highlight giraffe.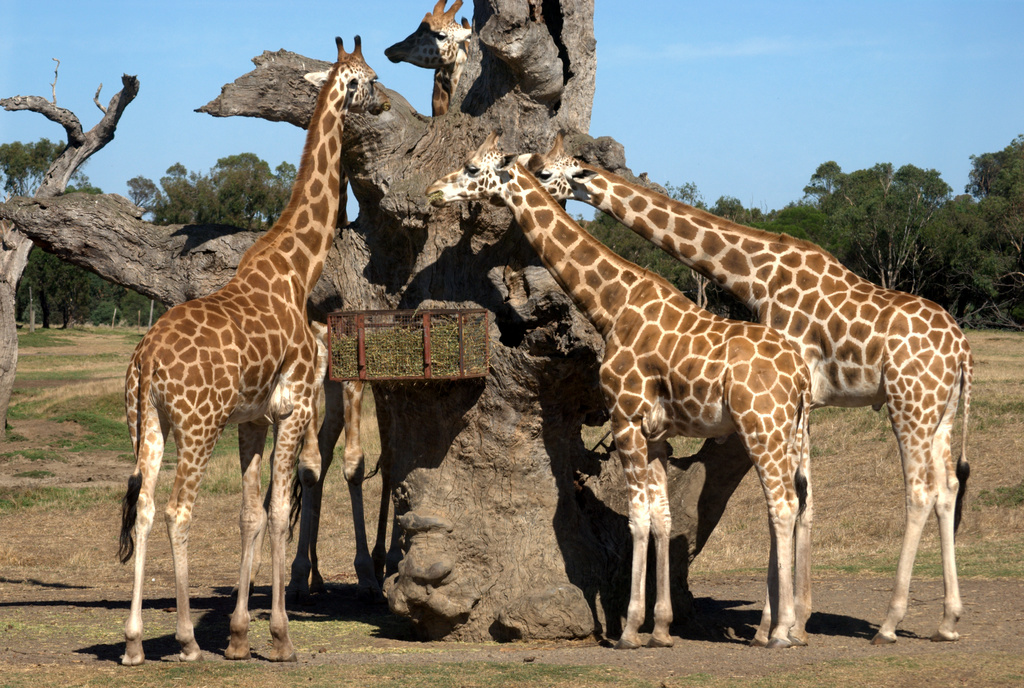
Highlighted region: bbox=(115, 33, 381, 682).
